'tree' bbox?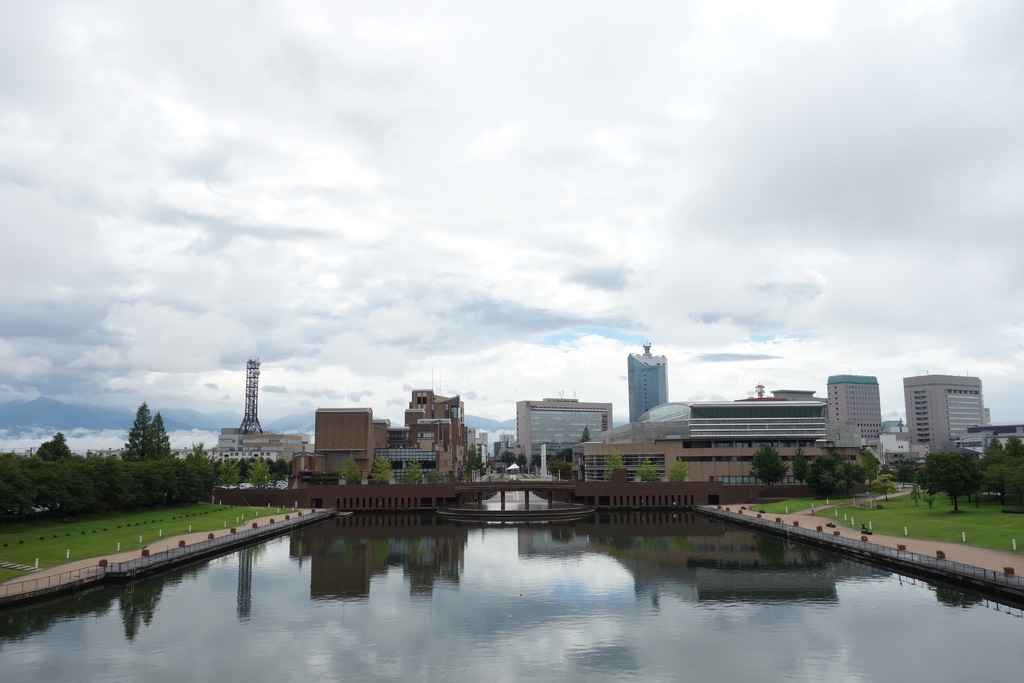
[left=989, top=438, right=1023, bottom=502]
